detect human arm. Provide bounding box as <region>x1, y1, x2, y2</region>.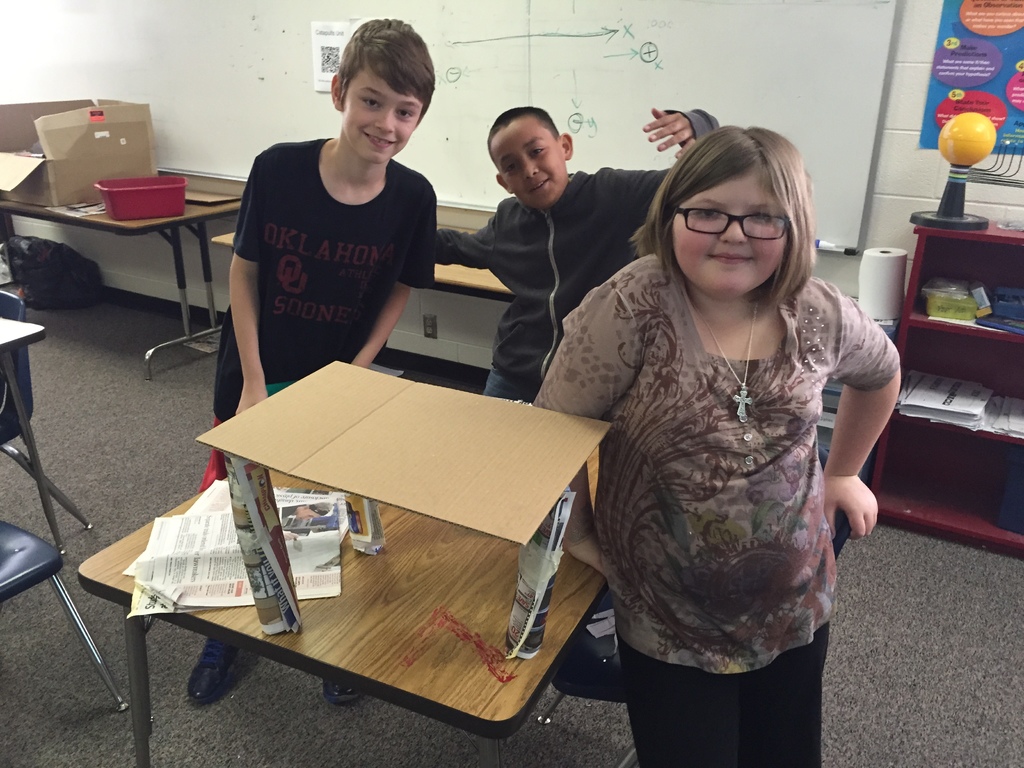
<region>227, 145, 274, 412</region>.
